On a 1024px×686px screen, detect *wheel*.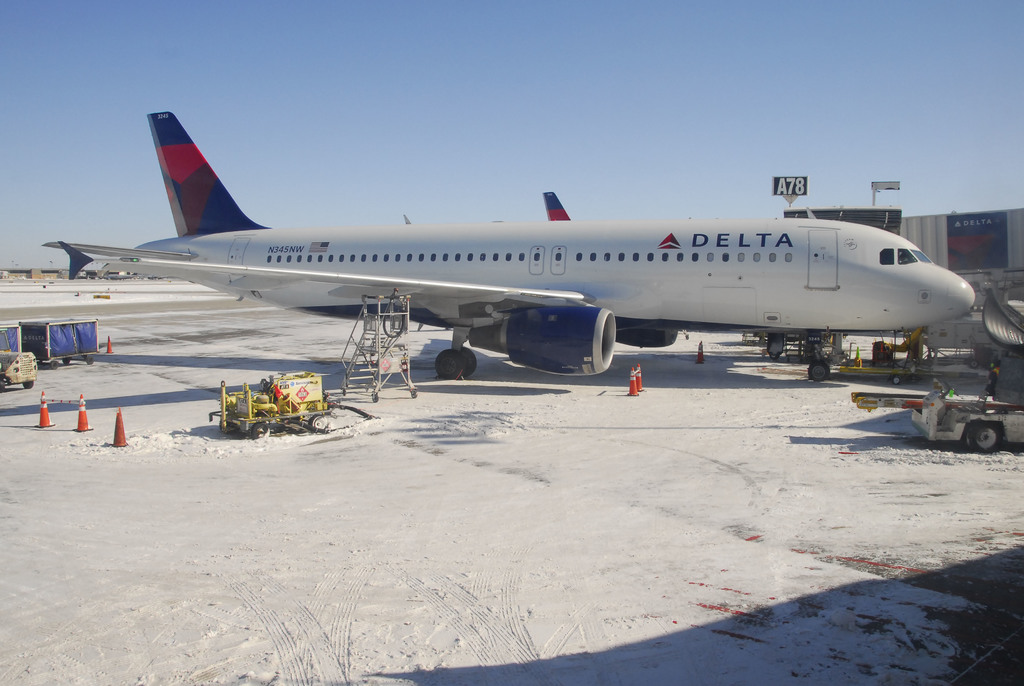
[805, 358, 834, 386].
